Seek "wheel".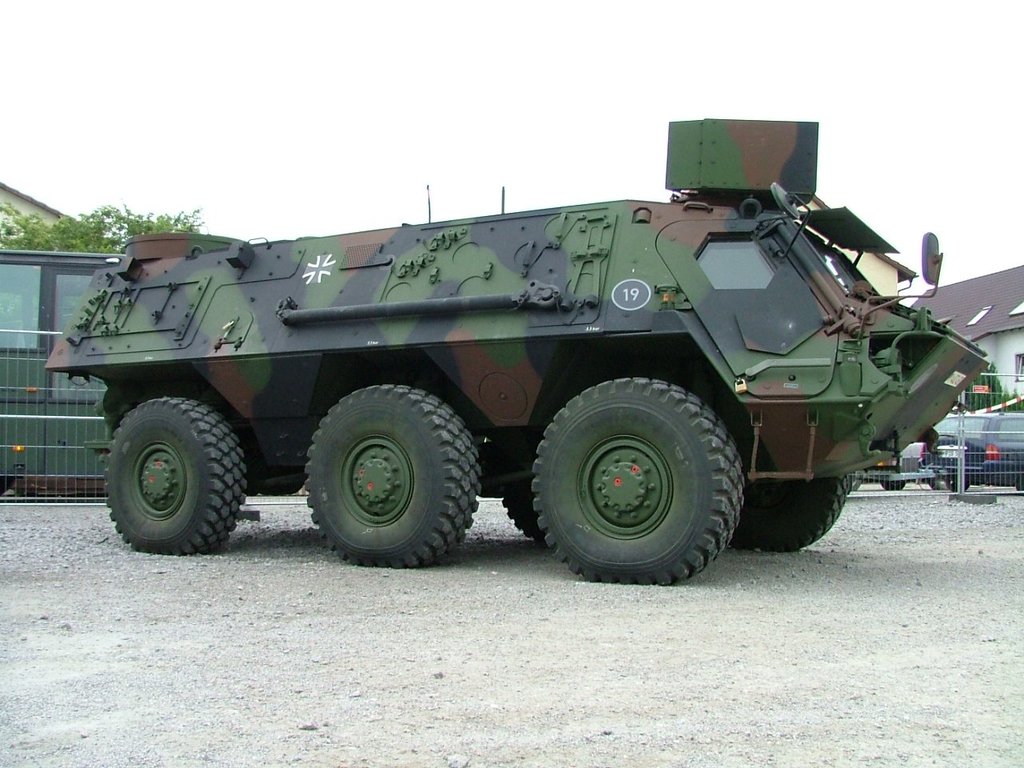
crop(730, 478, 856, 552).
